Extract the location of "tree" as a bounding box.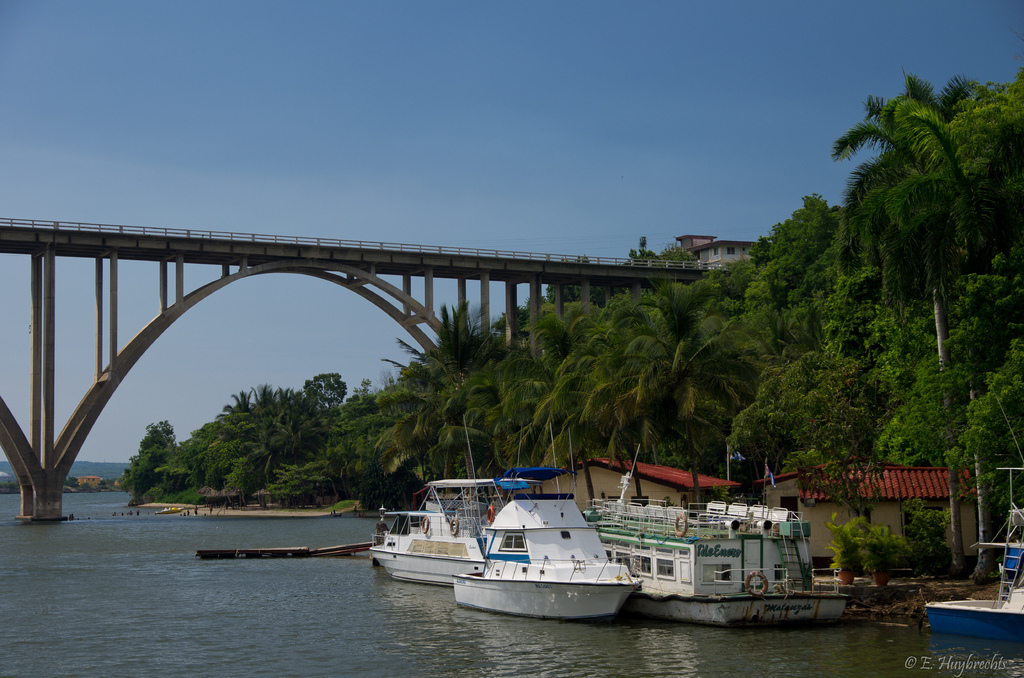
{"left": 830, "top": 70, "right": 1023, "bottom": 314}.
